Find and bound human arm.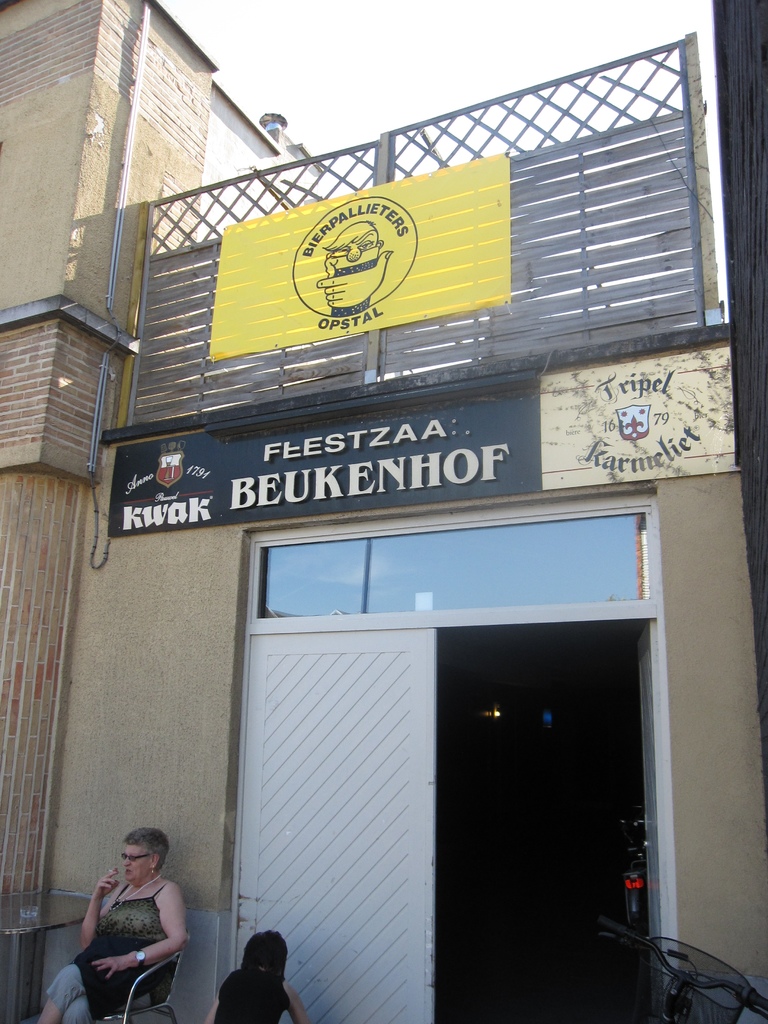
Bound: left=76, top=890, right=179, bottom=988.
